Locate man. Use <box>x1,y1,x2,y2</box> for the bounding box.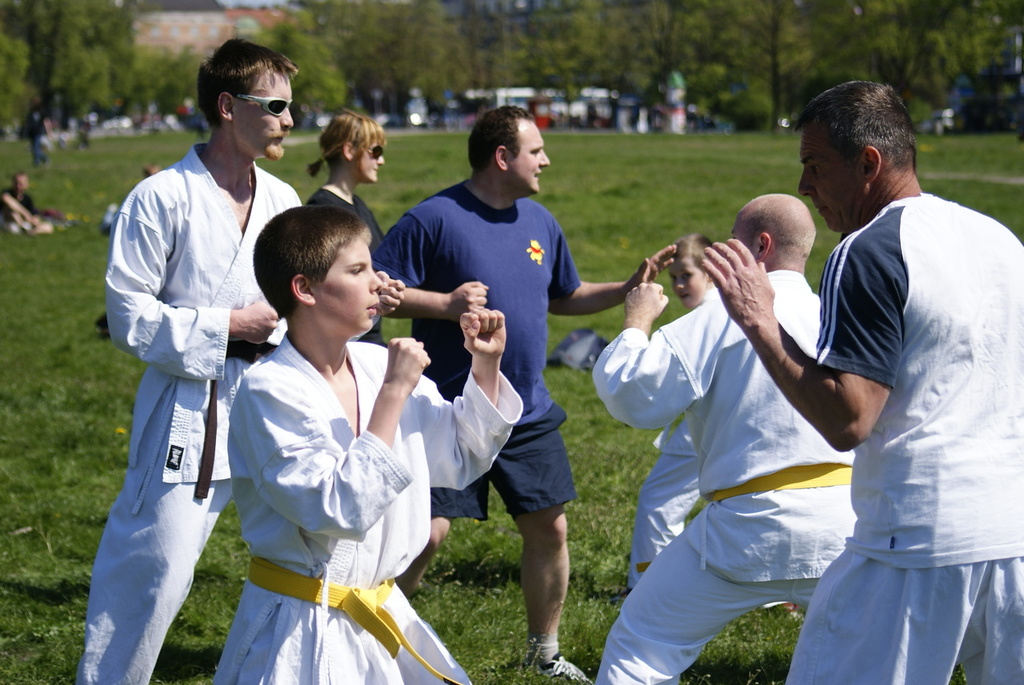
<box>98,26,420,684</box>.
